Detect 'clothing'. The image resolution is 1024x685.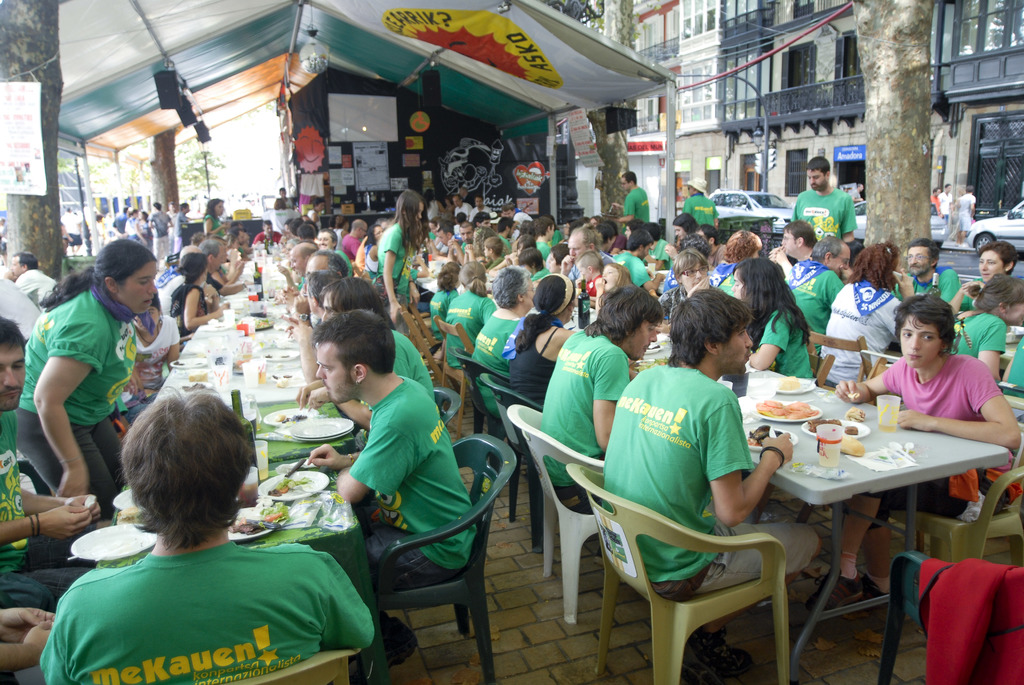
[x1=36, y1=308, x2=134, y2=512].
